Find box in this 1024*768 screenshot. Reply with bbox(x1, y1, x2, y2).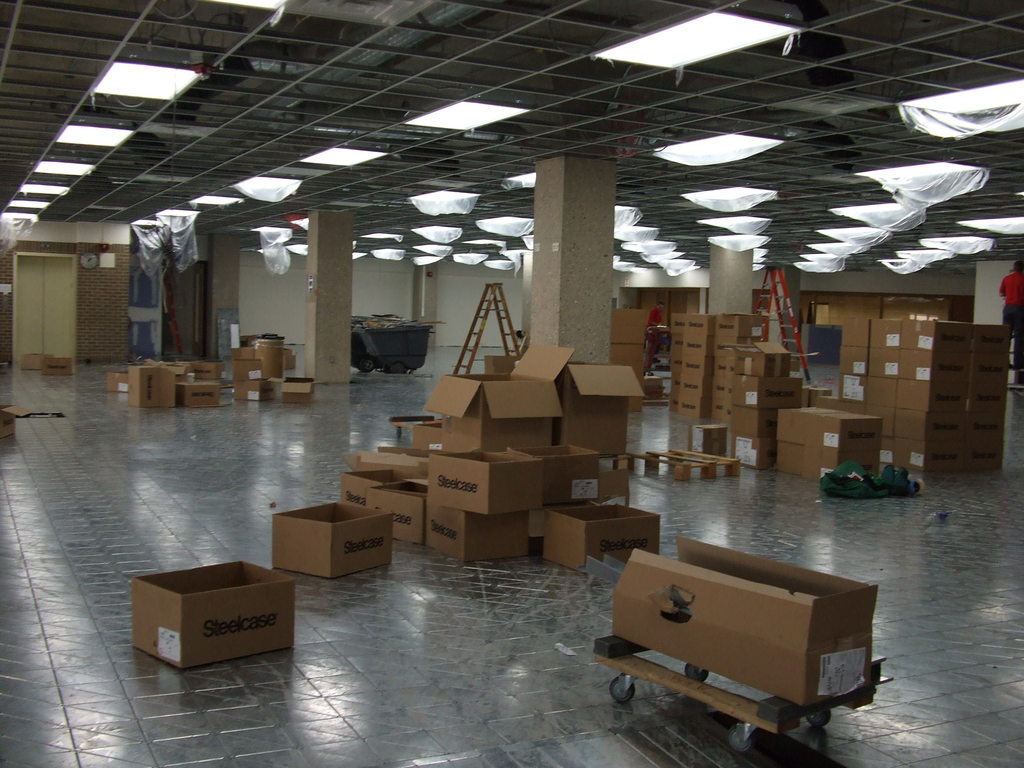
bbox(611, 536, 874, 705).
